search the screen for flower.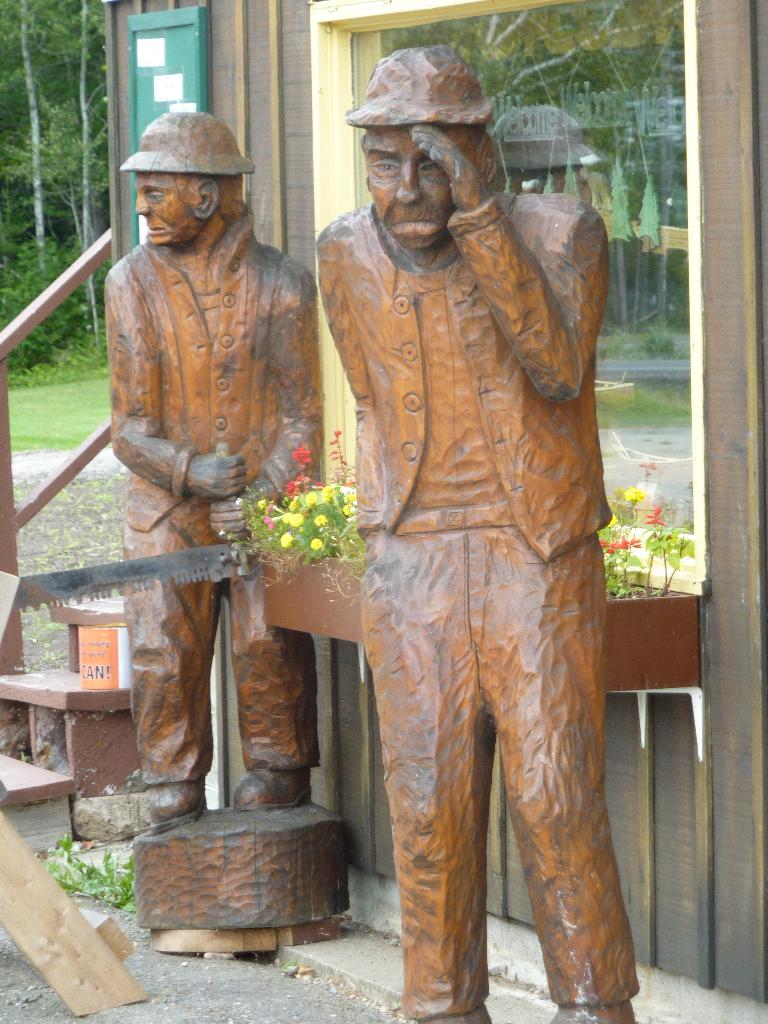
Found at (left=285, top=476, right=301, bottom=500).
